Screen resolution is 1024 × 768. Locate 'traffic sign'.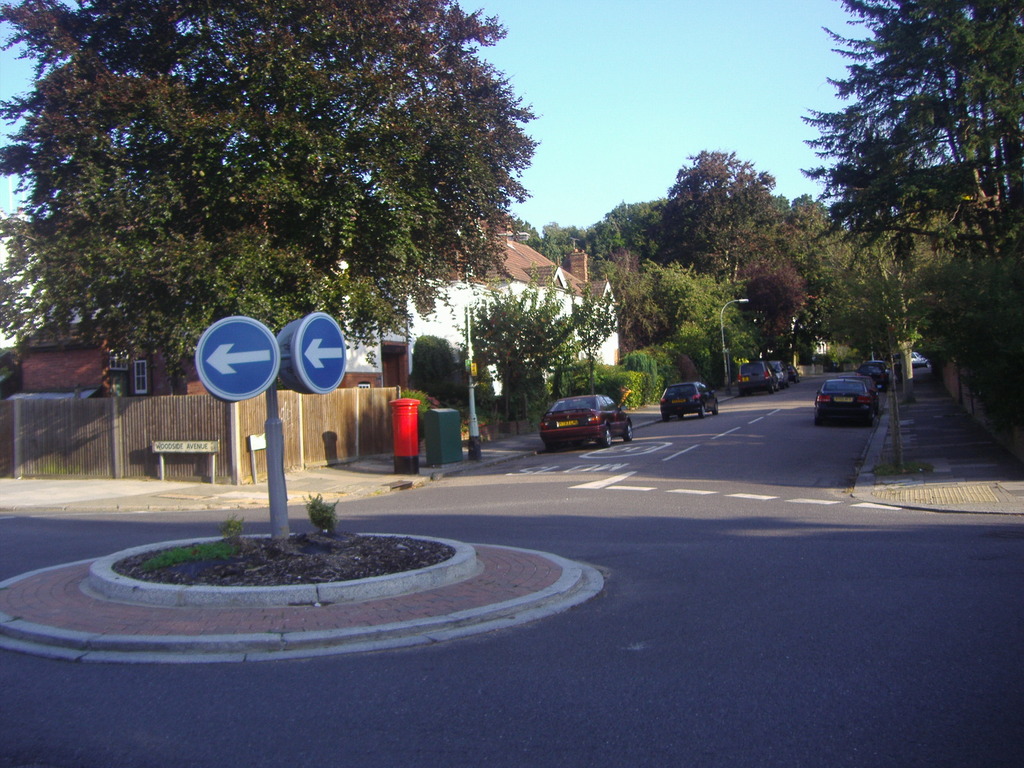
192:314:280:405.
